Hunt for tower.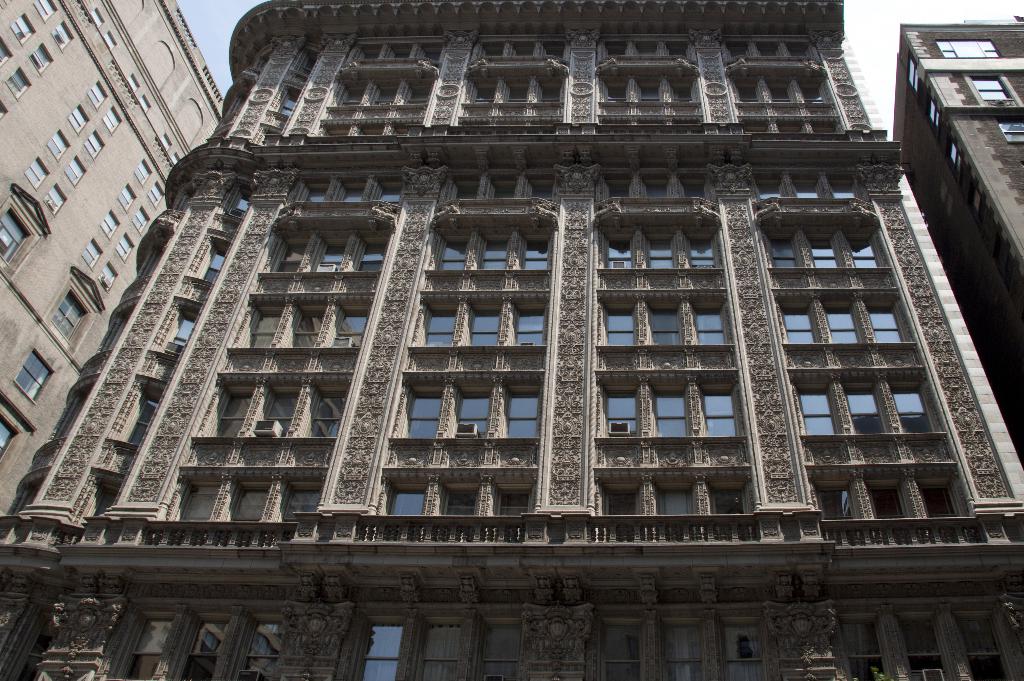
Hunted down at bbox=[8, 0, 1018, 680].
